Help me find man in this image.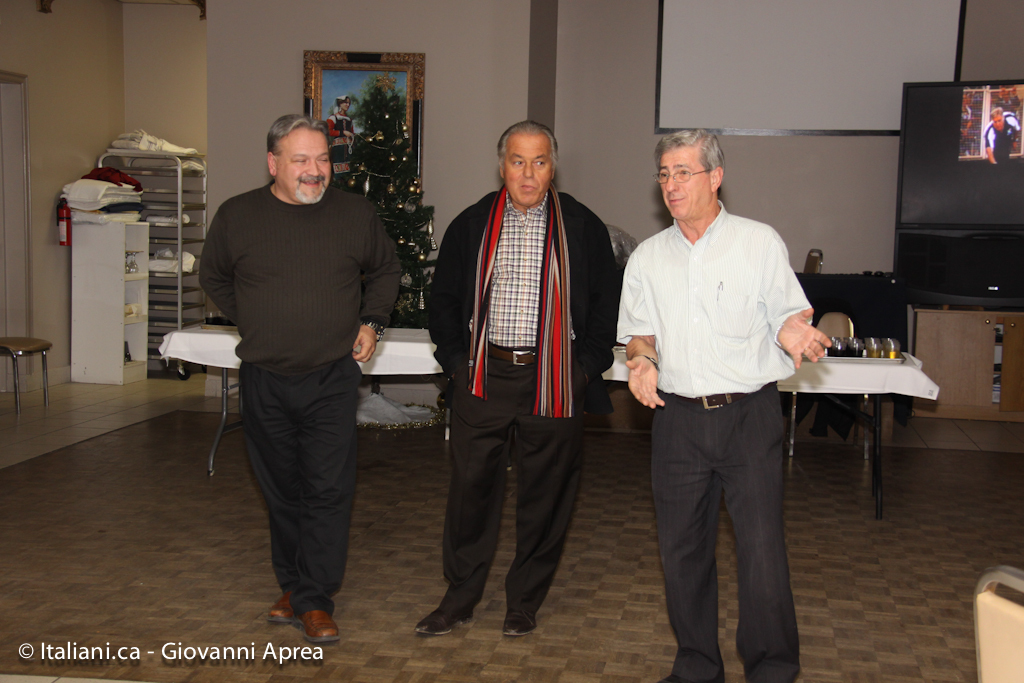
Found it: (left=621, top=128, right=830, bottom=682).
